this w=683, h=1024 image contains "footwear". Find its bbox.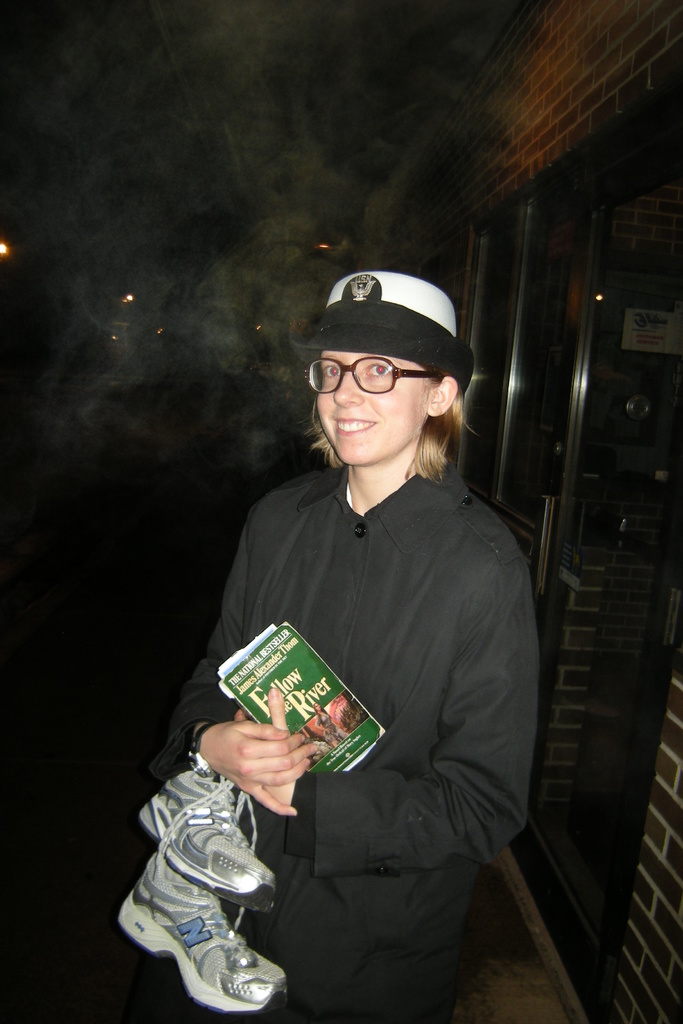
box=[134, 765, 281, 940].
